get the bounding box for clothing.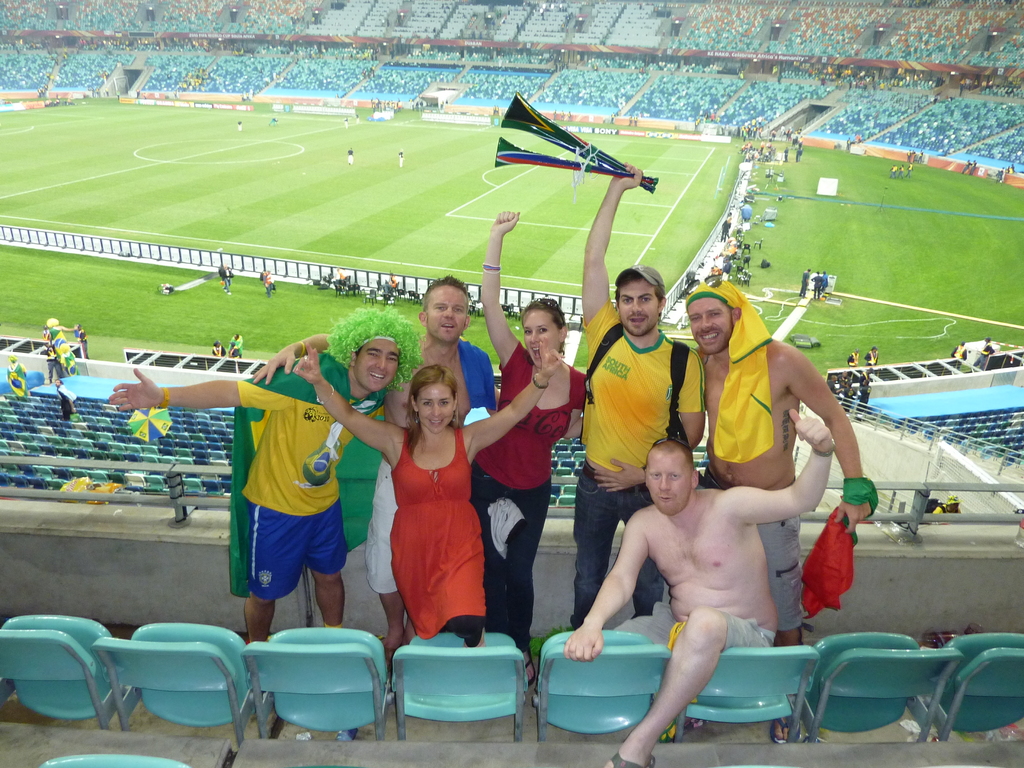
bbox=[617, 611, 773, 657].
